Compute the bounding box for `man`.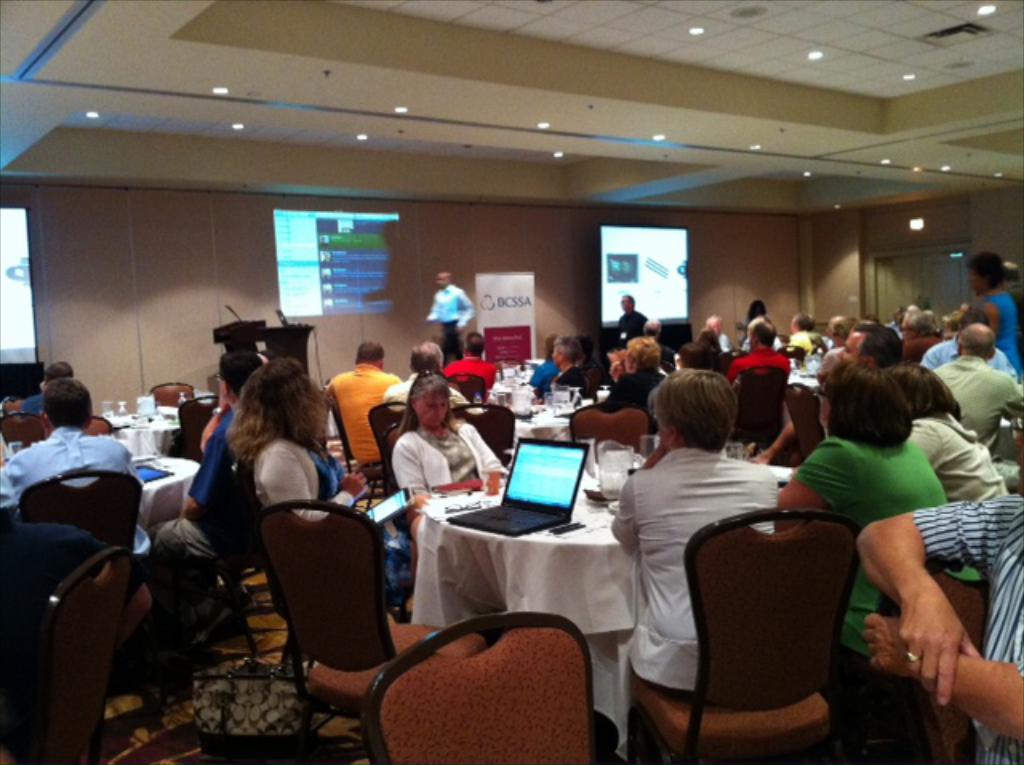
left=422, top=269, right=474, bottom=362.
